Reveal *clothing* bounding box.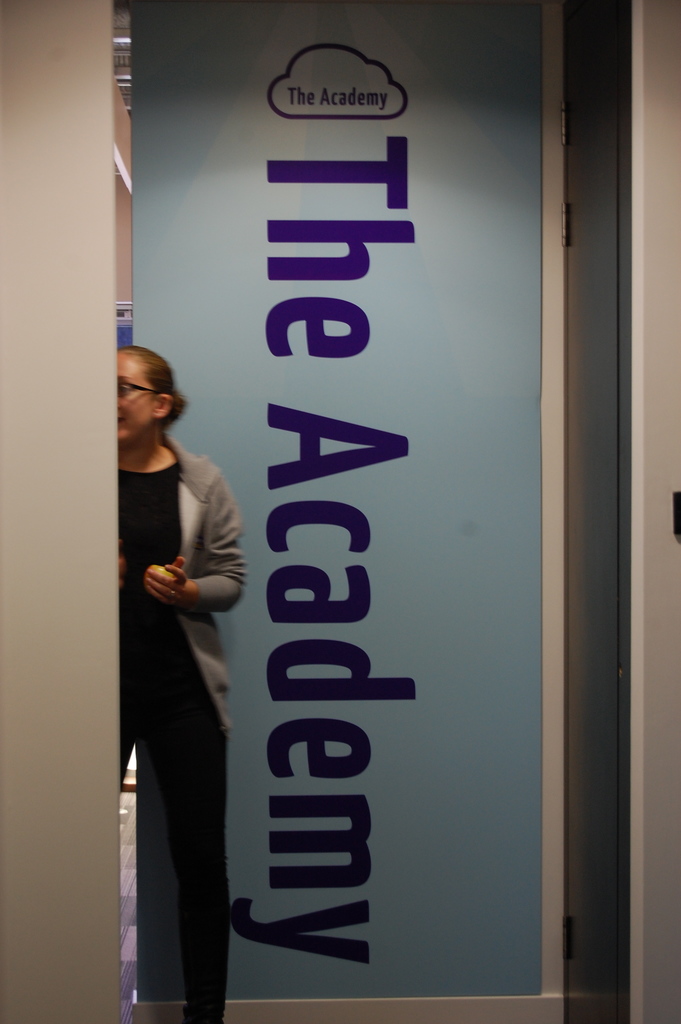
Revealed: x1=117, y1=423, x2=252, y2=1018.
